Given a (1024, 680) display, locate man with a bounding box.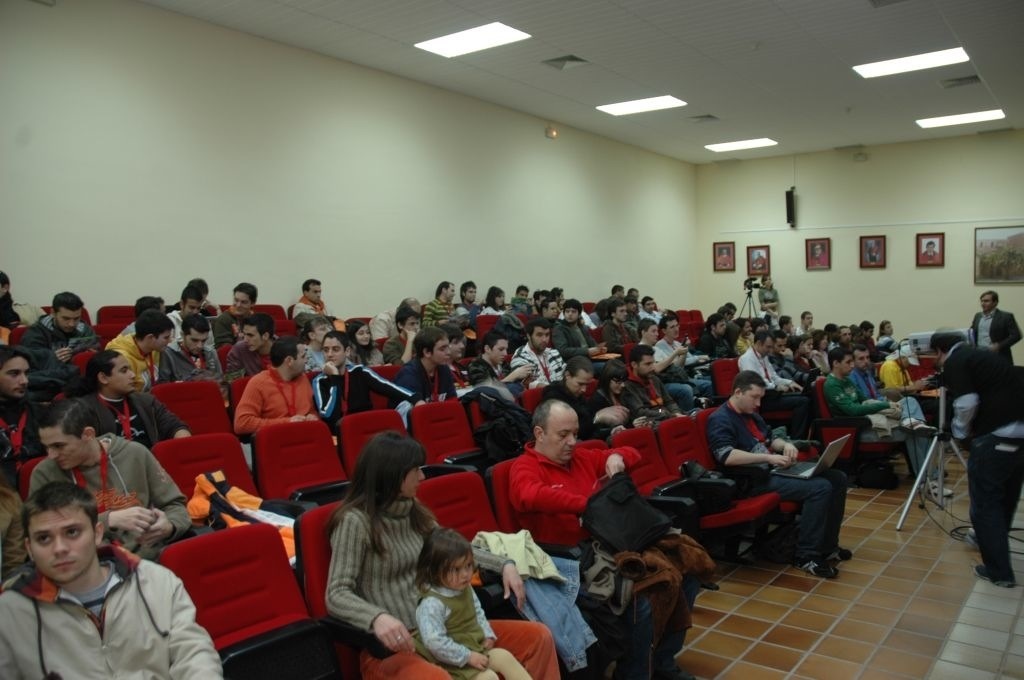
Located: [left=846, top=345, right=882, bottom=400].
